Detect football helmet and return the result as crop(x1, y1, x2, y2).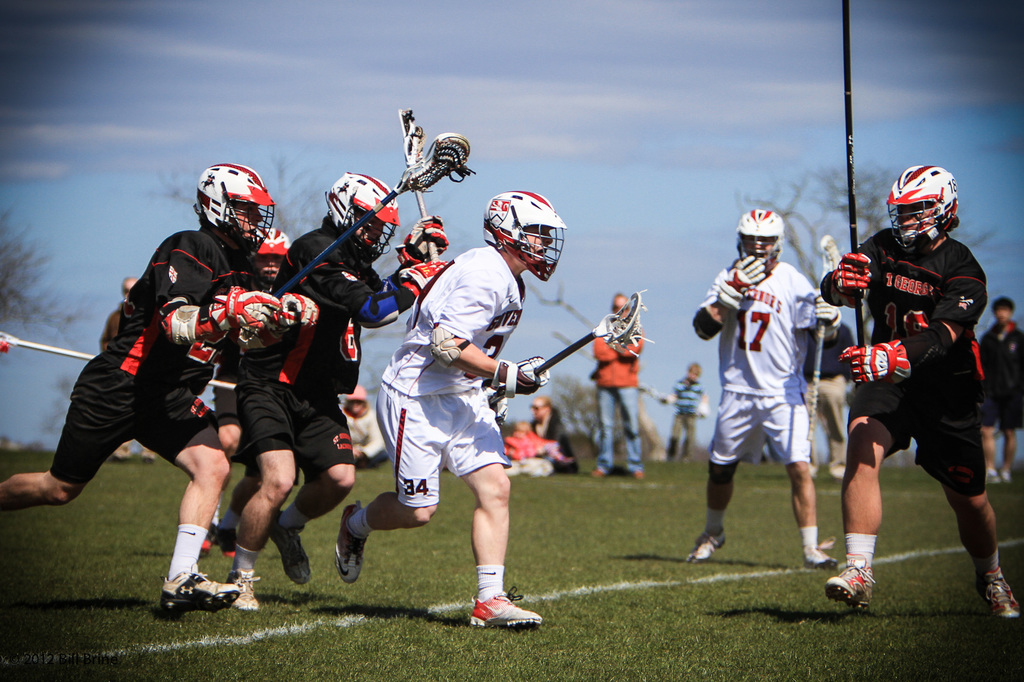
crop(198, 162, 273, 251).
